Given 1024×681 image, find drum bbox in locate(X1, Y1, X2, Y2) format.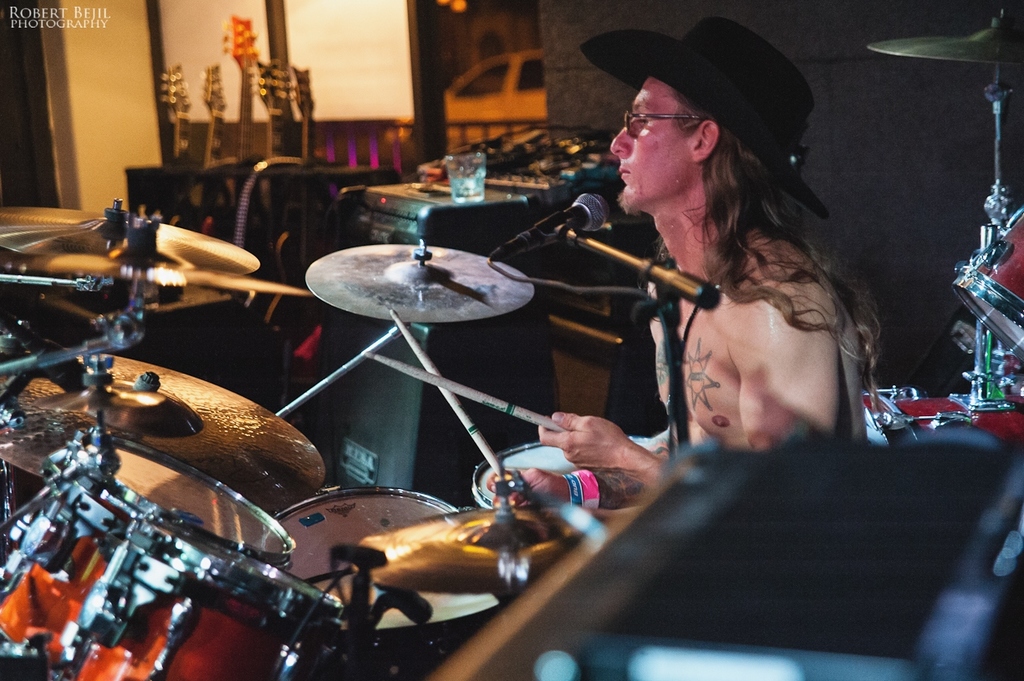
locate(53, 521, 340, 680).
